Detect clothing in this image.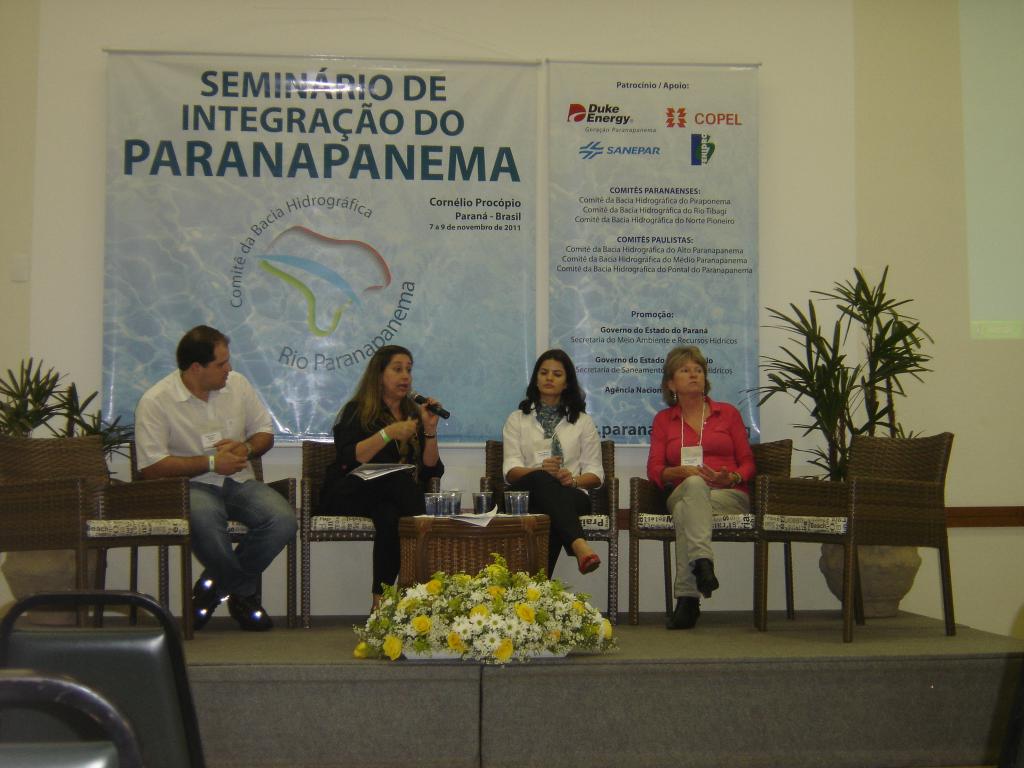
Detection: x1=500 y1=392 x2=608 y2=542.
